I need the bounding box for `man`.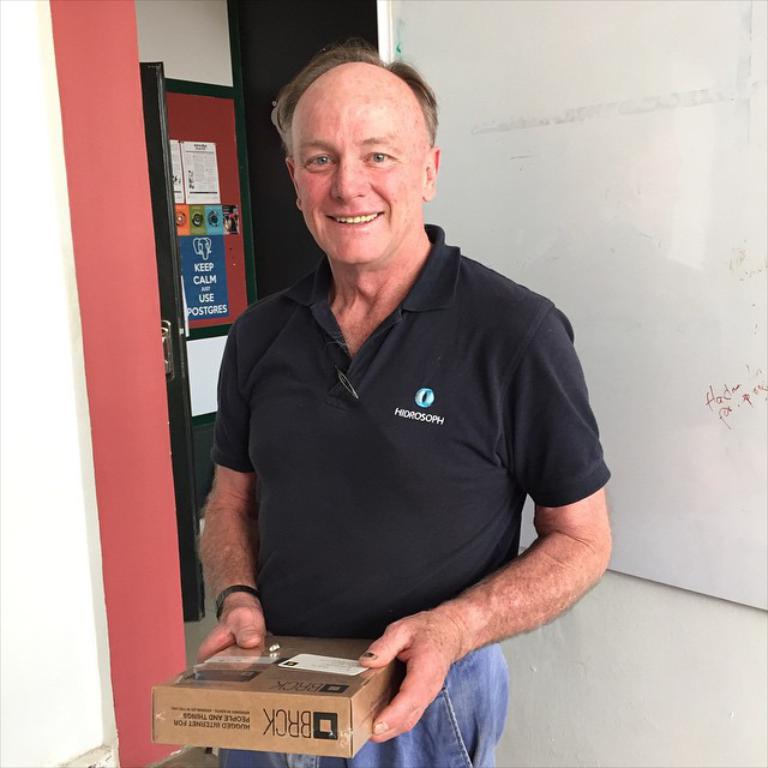
Here it is: select_region(182, 47, 619, 722).
